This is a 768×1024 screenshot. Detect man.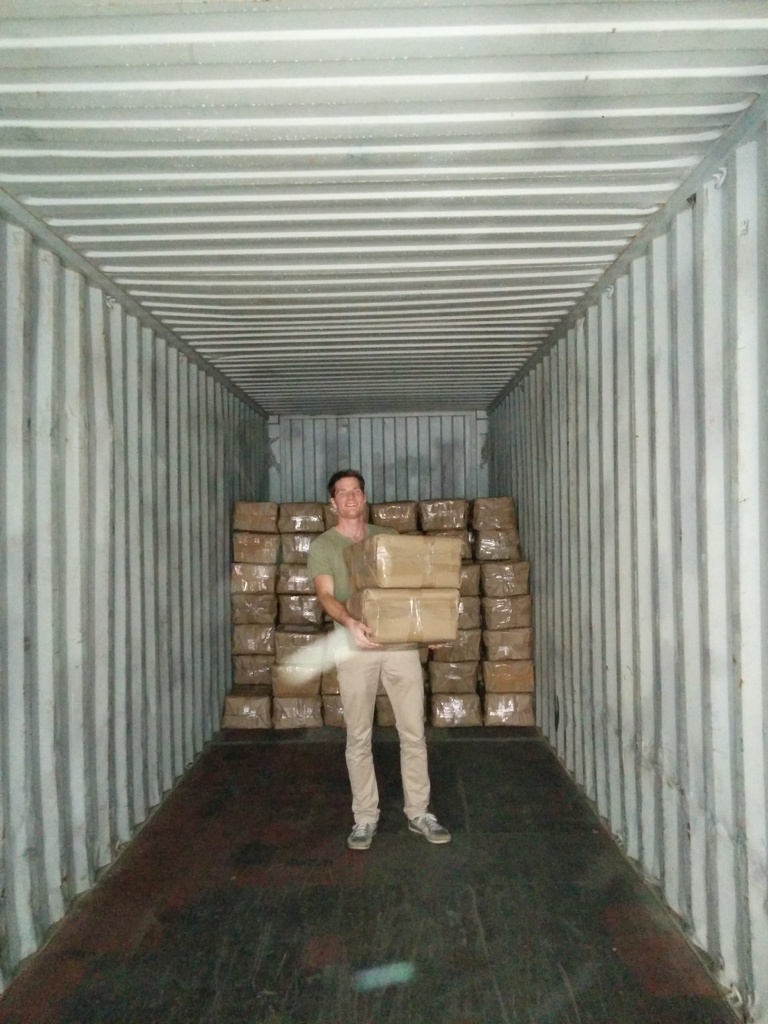
rect(308, 466, 472, 872).
